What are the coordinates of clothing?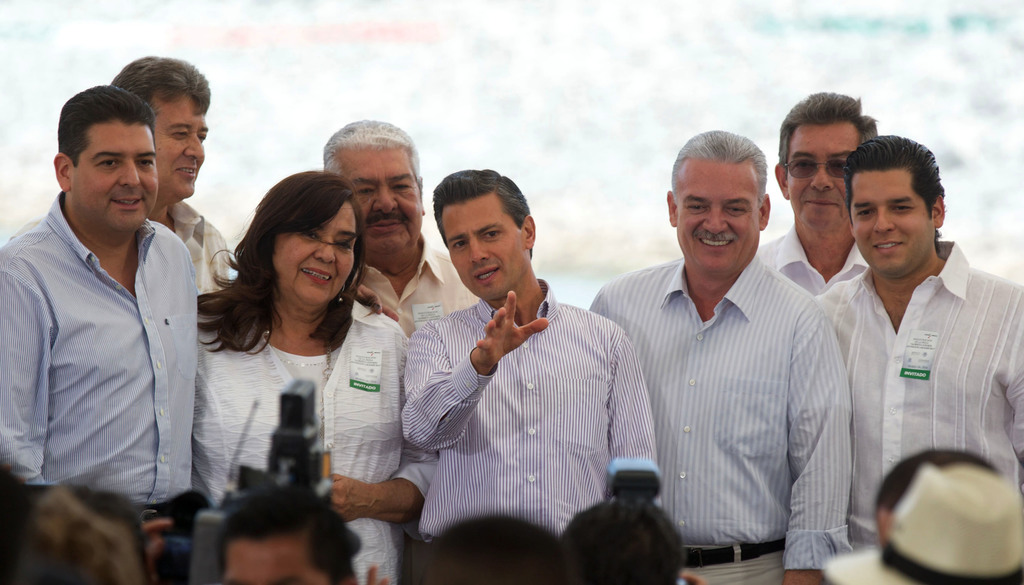
bbox=[179, 195, 233, 345].
